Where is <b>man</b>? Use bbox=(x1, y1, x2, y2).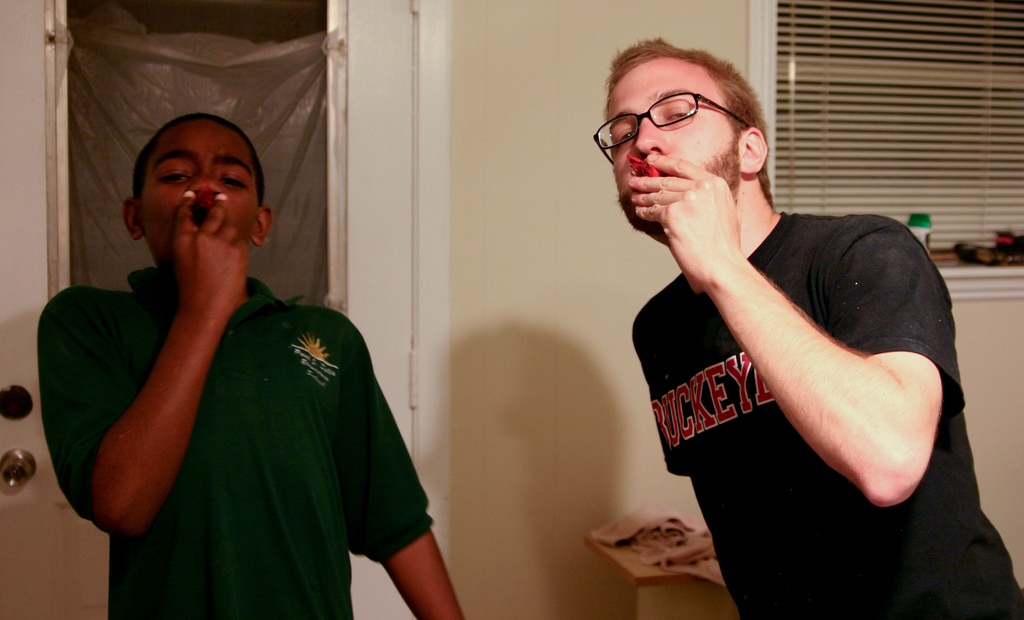
bbox=(560, 18, 991, 607).
